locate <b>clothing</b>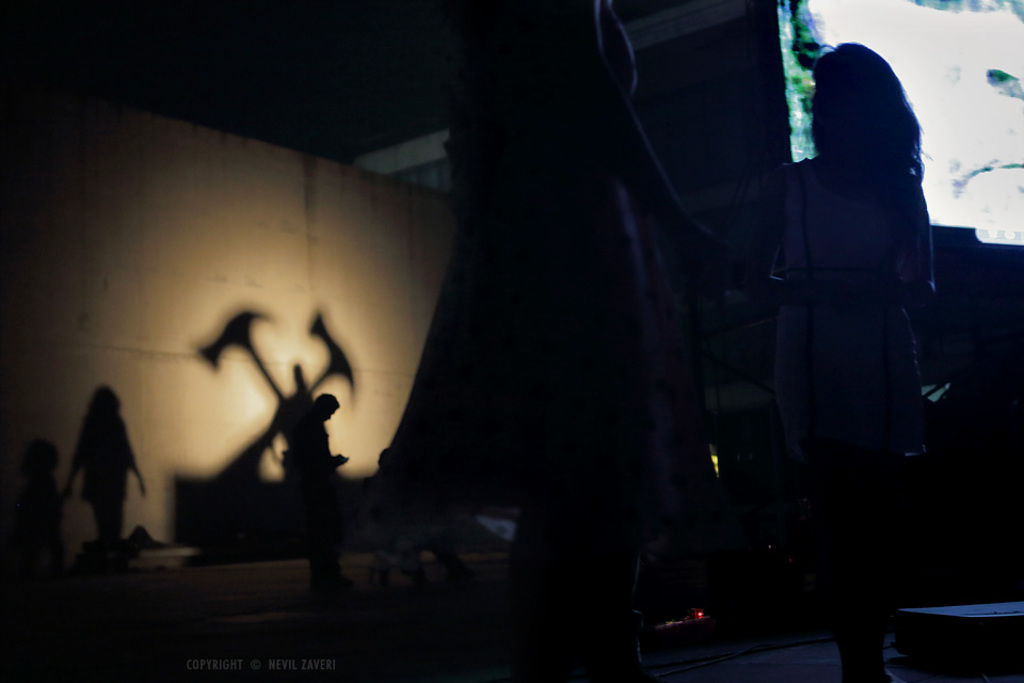
(373, 0, 729, 514)
